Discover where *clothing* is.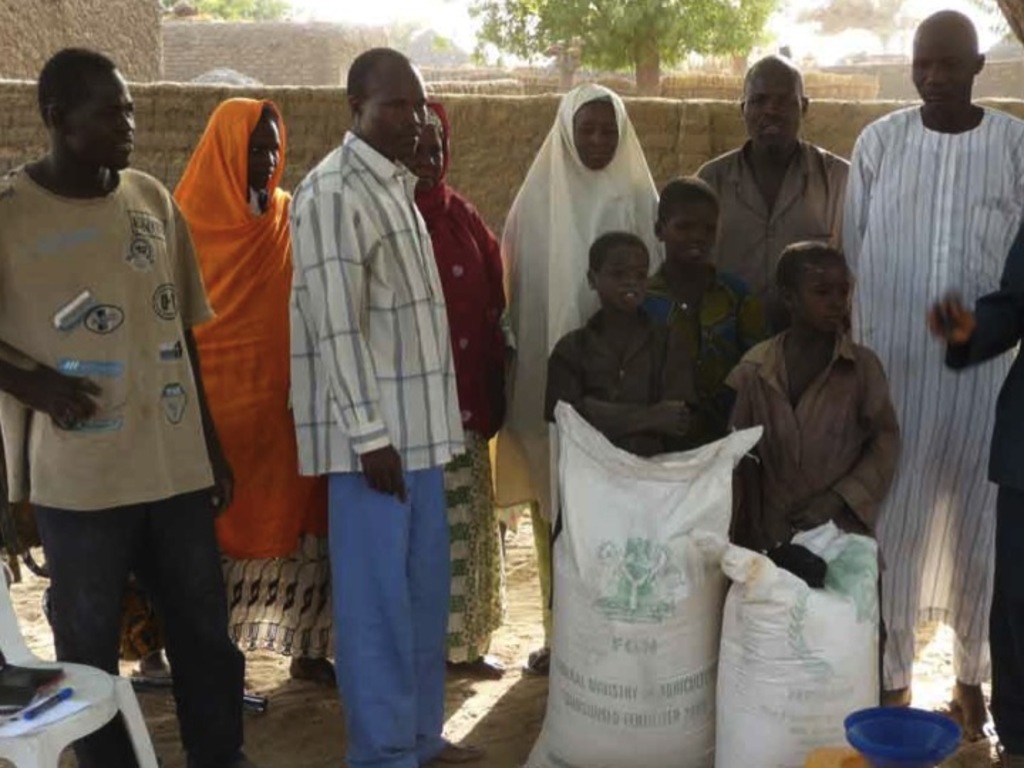
Discovered at left=937, top=229, right=1023, bottom=767.
